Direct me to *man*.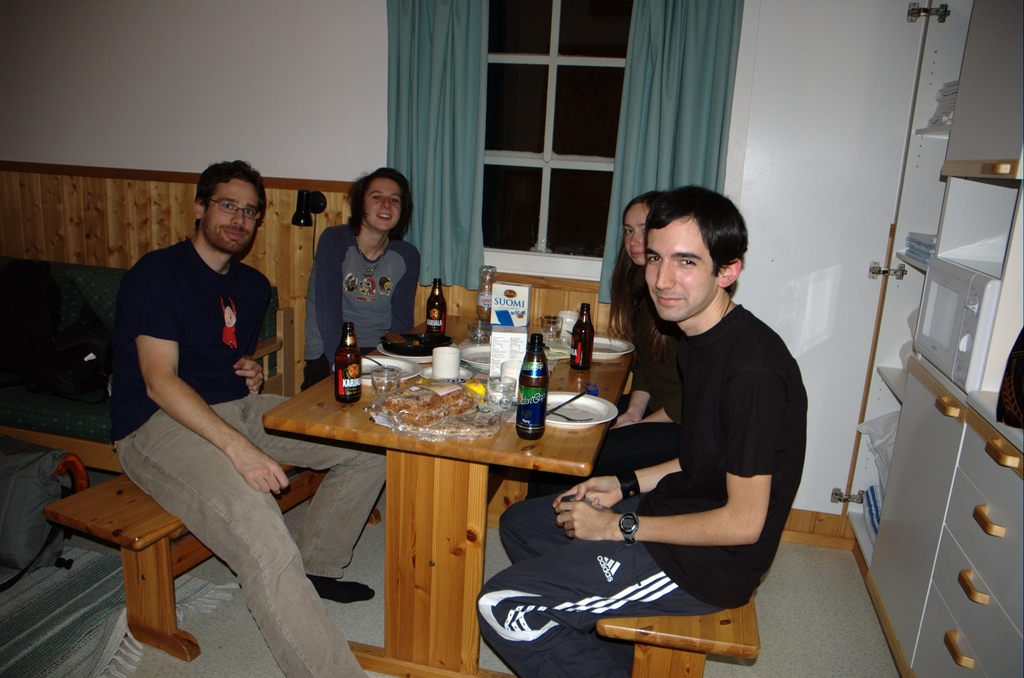
Direction: 110 156 389 677.
